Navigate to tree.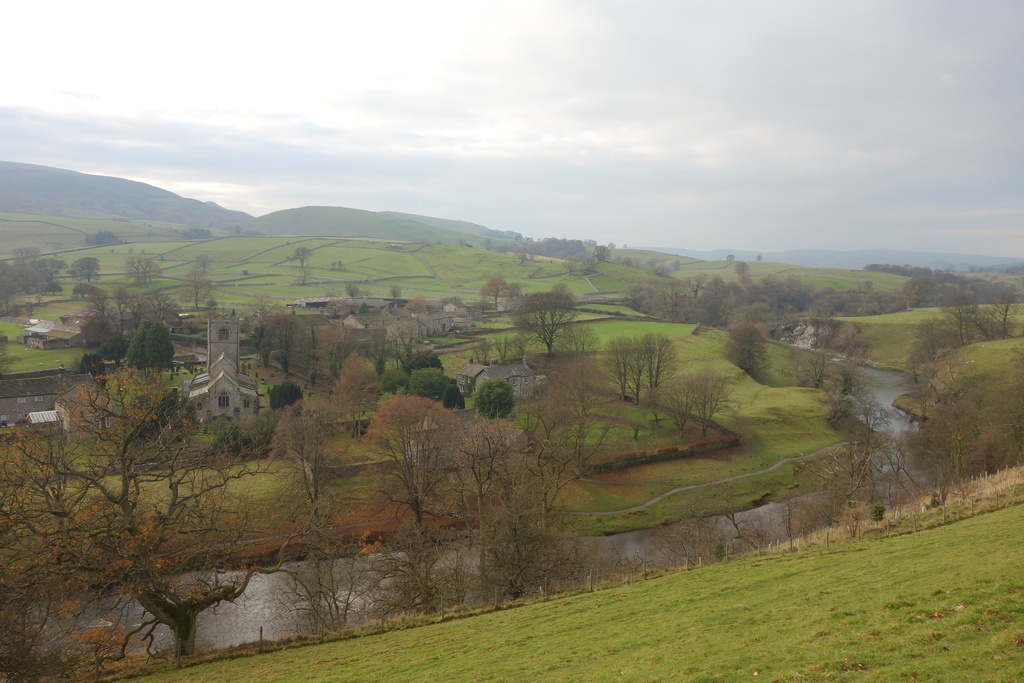
Navigation target: (x1=269, y1=388, x2=340, y2=517).
